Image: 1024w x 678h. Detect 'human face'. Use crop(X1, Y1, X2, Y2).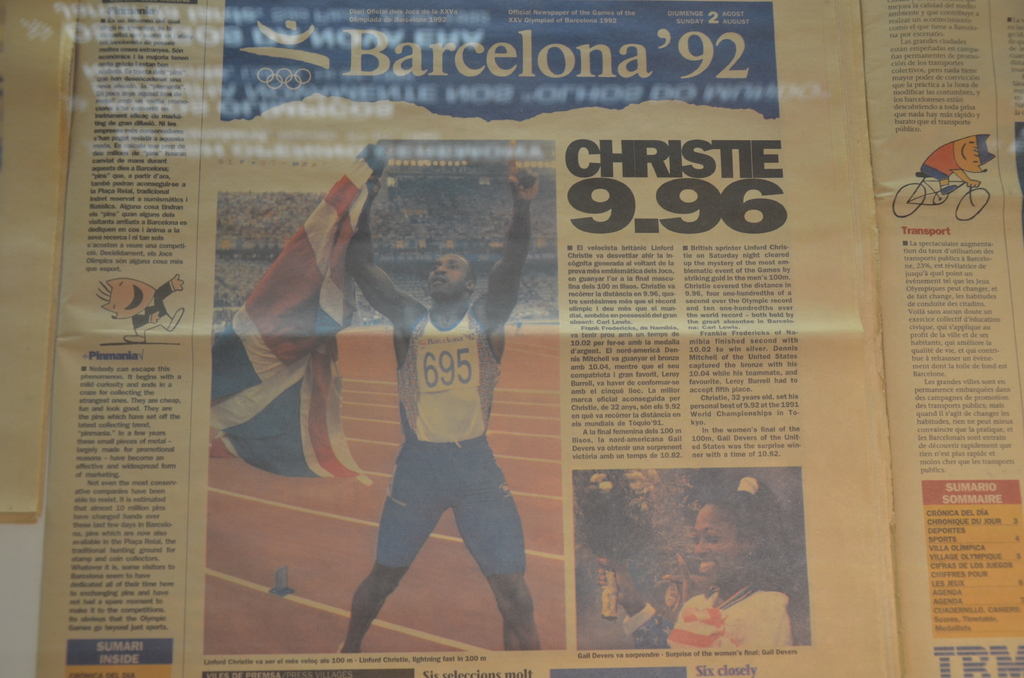
crop(693, 504, 737, 574).
